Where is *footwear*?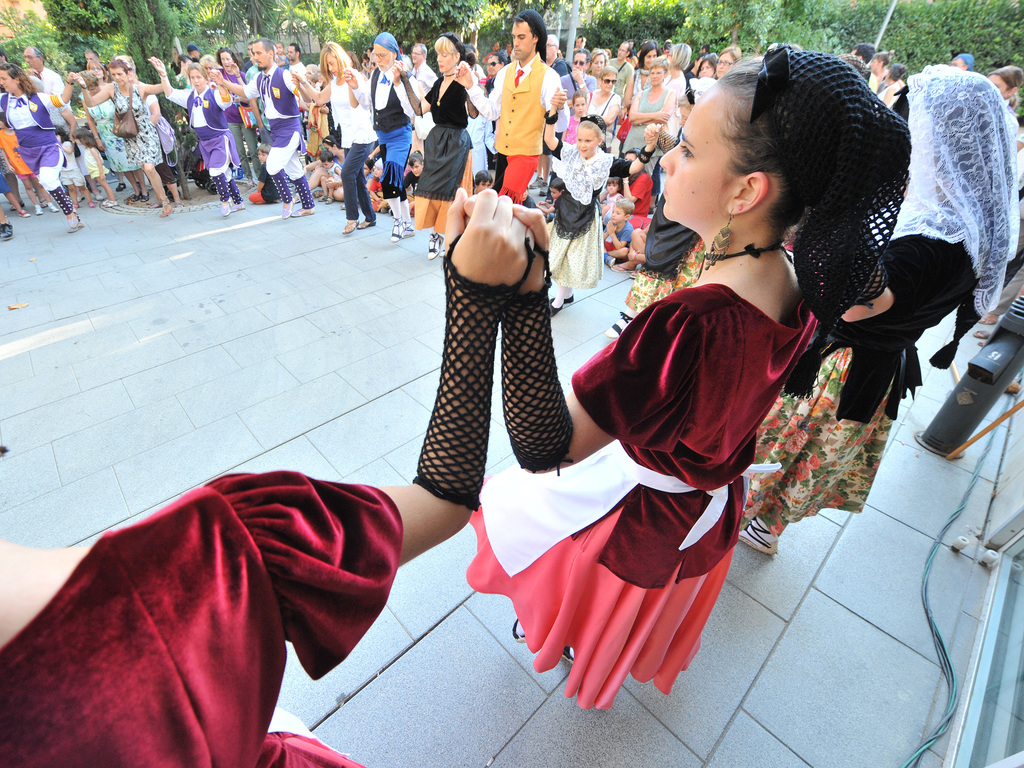
detection(139, 191, 152, 204).
